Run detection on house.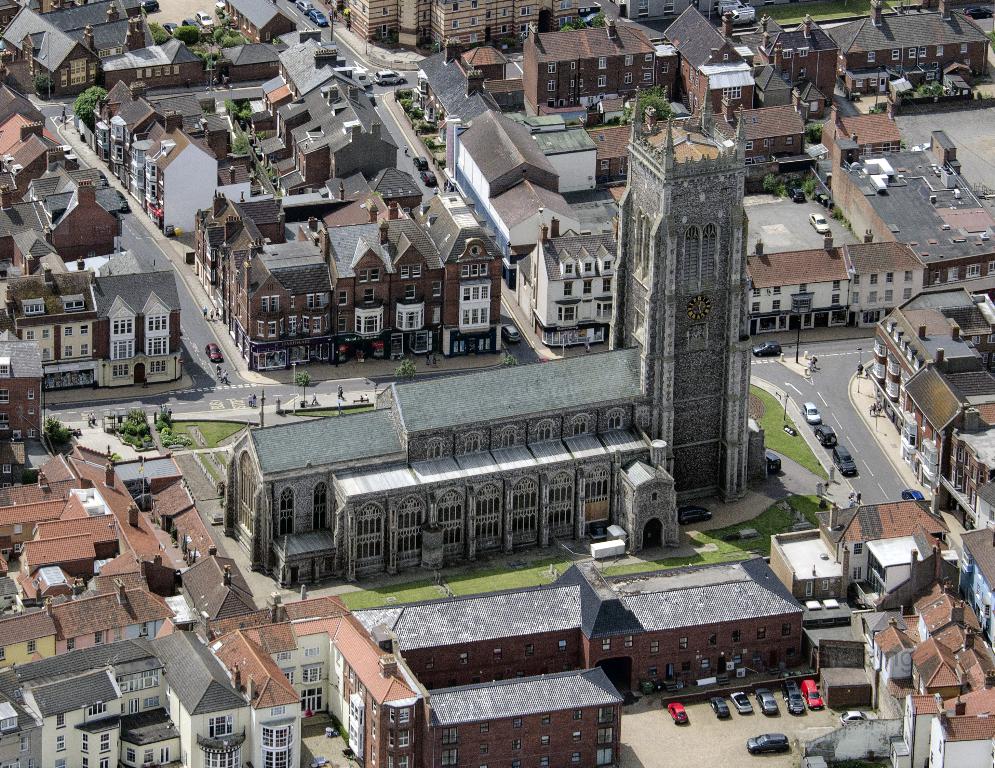
Result: rect(340, 429, 657, 581).
